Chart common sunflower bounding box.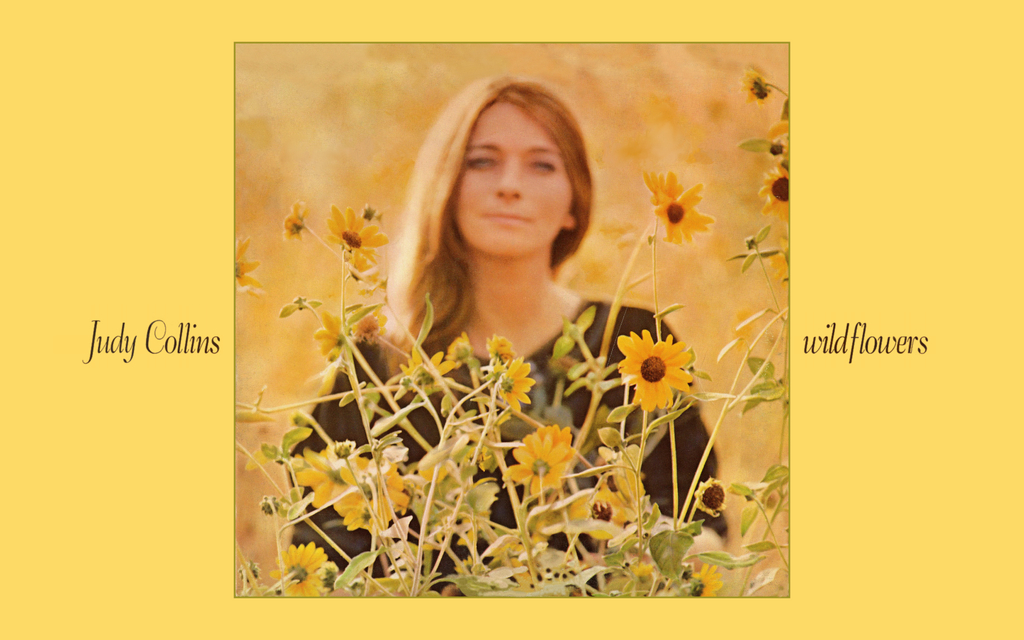
Charted: (left=494, top=356, right=534, bottom=413).
